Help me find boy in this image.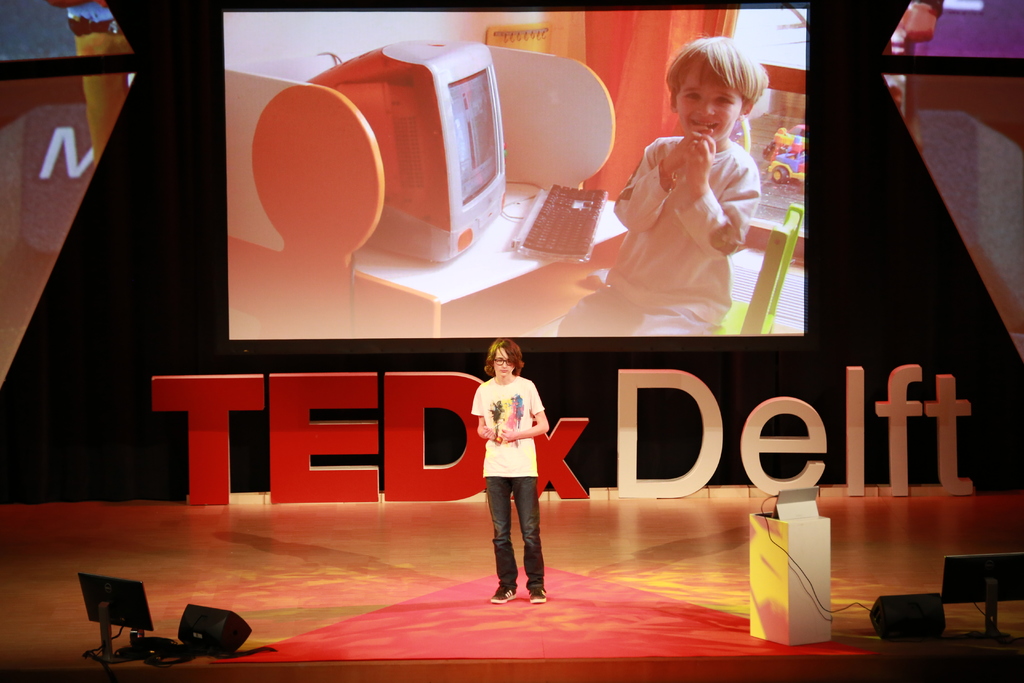
Found it: box=[466, 336, 562, 606].
